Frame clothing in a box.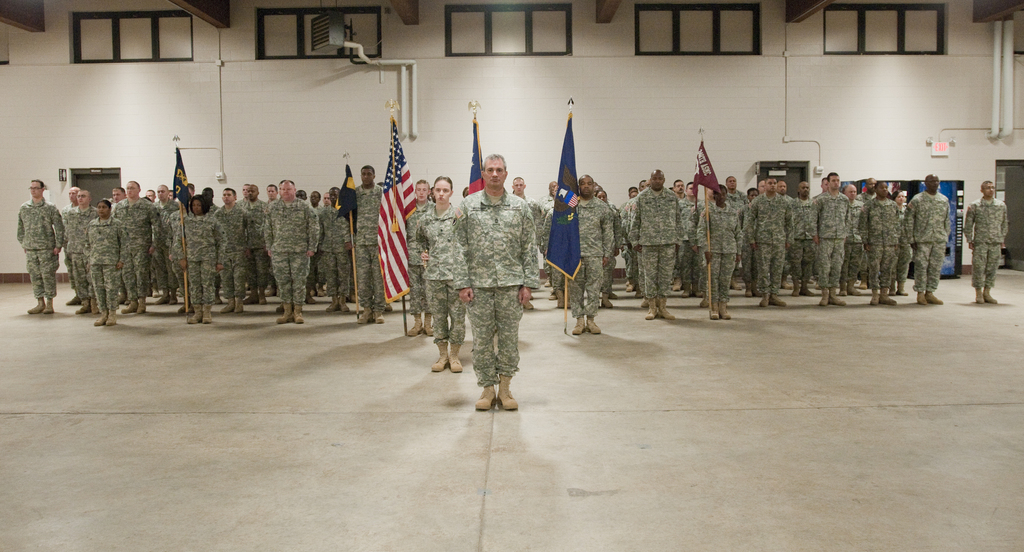
box(836, 200, 865, 280).
